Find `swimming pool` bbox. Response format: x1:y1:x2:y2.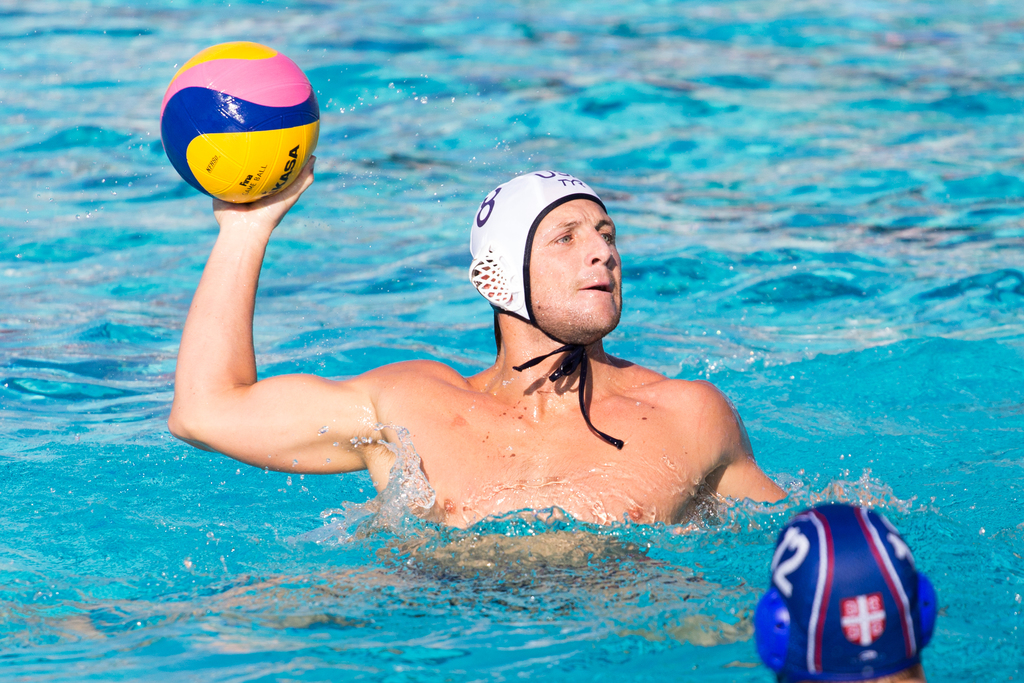
0:0:1023:666.
